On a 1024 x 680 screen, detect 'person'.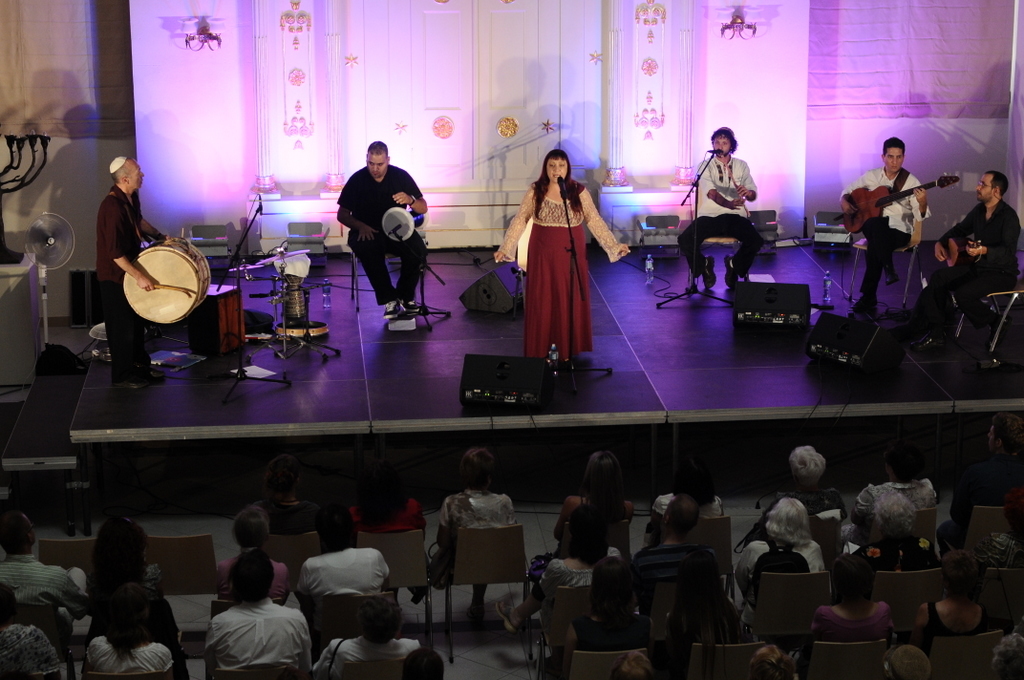
{"x1": 292, "y1": 505, "x2": 392, "y2": 611}.
